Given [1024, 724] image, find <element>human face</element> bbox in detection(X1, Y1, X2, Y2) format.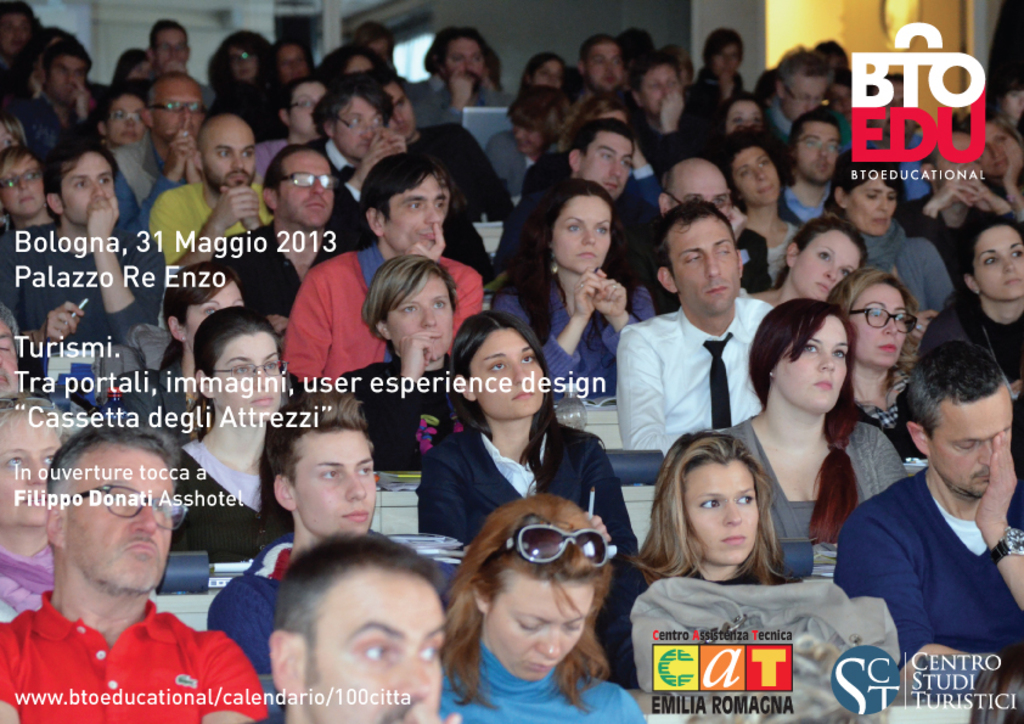
detection(334, 94, 378, 157).
